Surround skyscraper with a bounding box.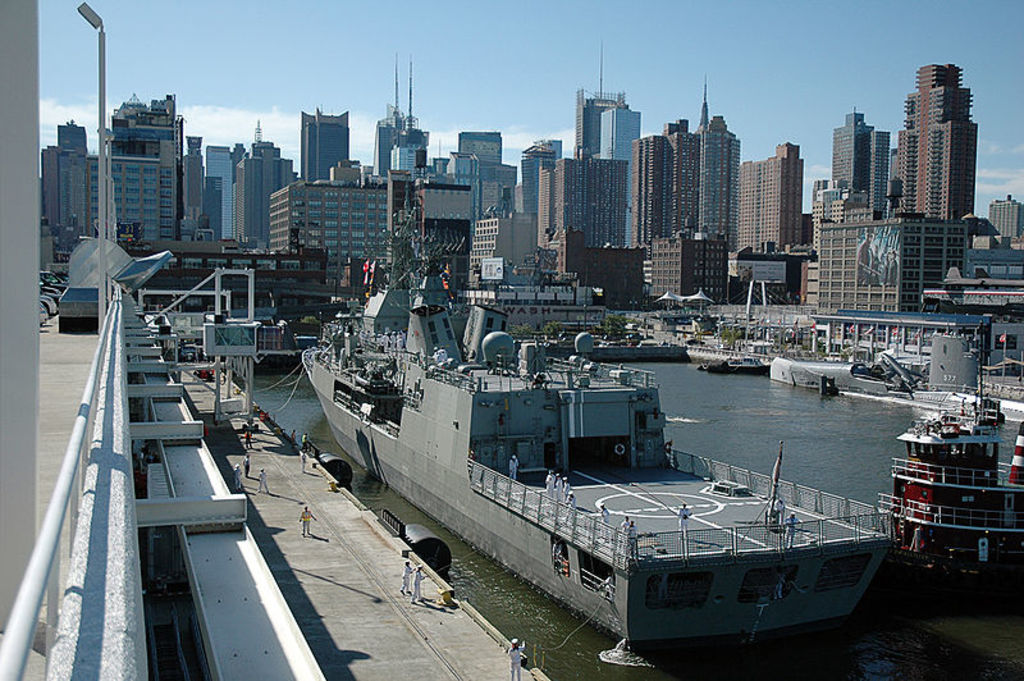
select_region(179, 133, 201, 237).
